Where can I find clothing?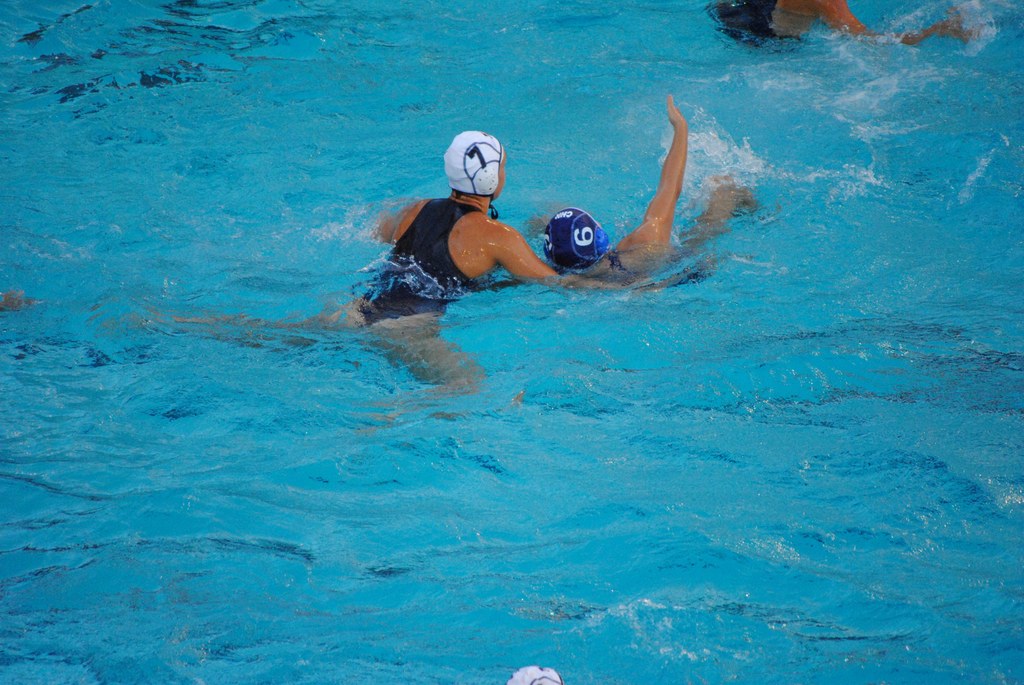
You can find it at [left=709, top=3, right=796, bottom=54].
